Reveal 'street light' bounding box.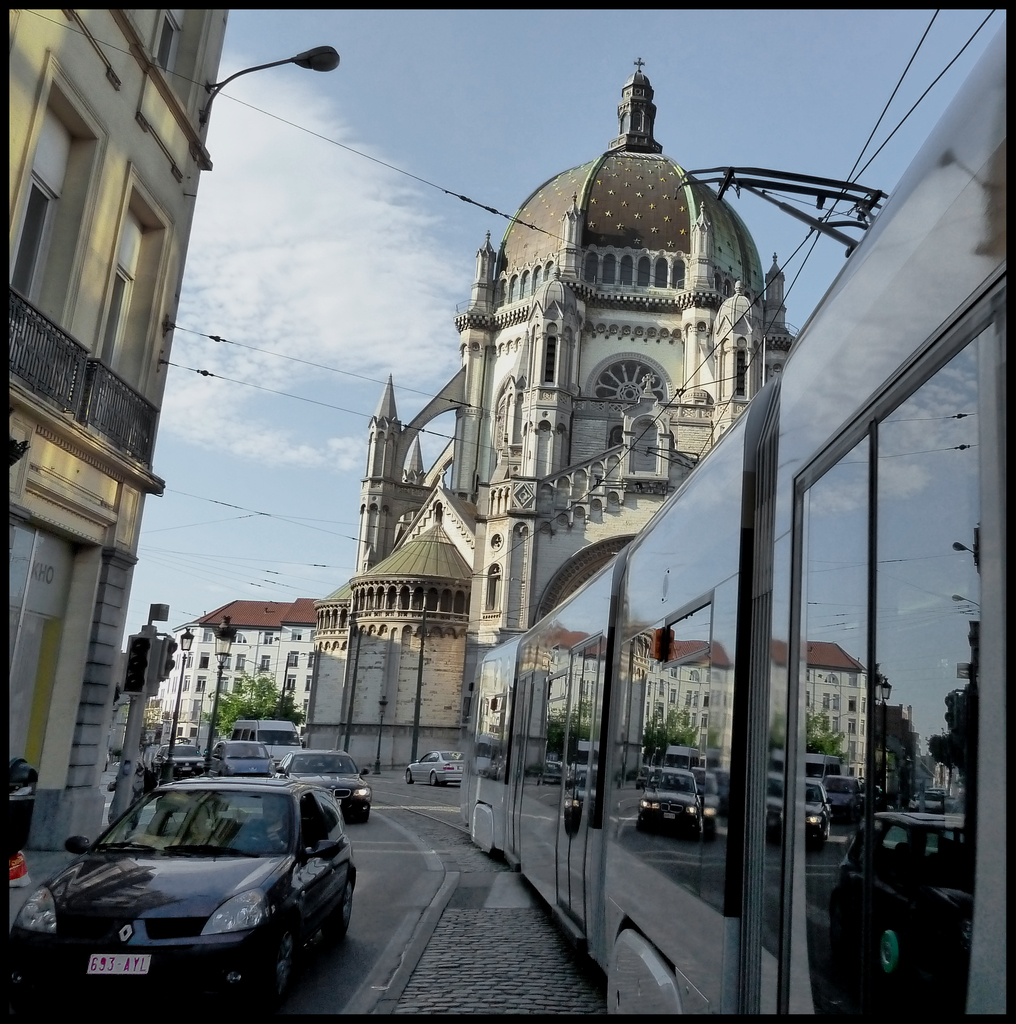
Revealed: region(158, 624, 195, 781).
